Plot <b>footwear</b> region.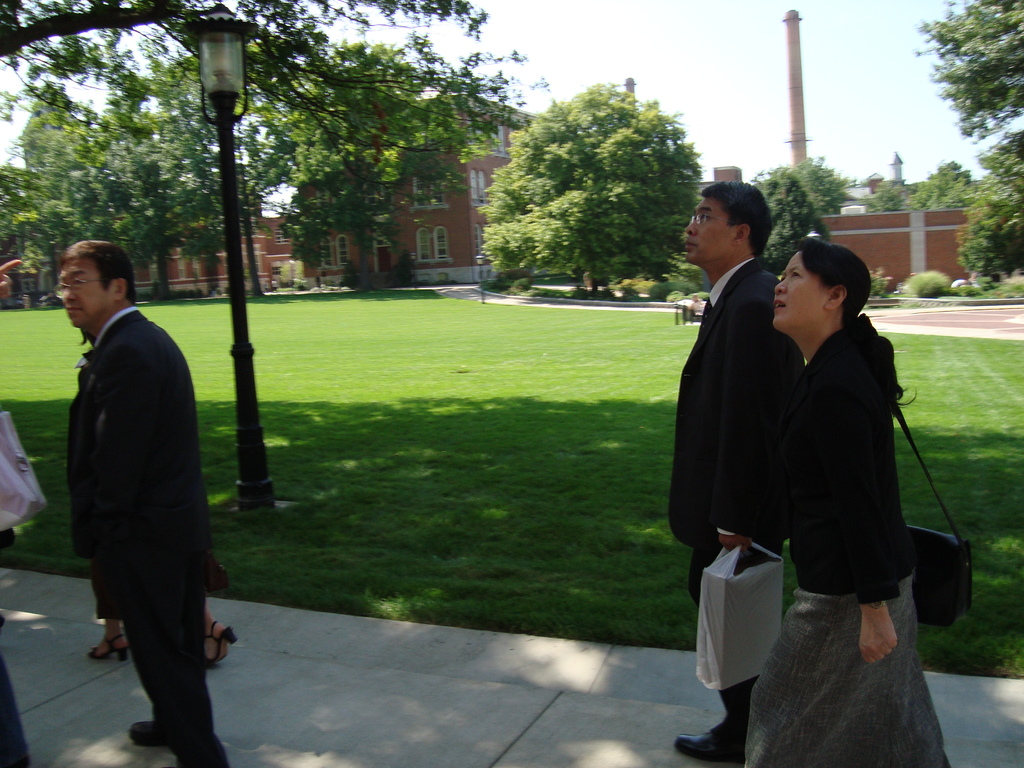
Plotted at [left=204, top=623, right=239, bottom=664].
